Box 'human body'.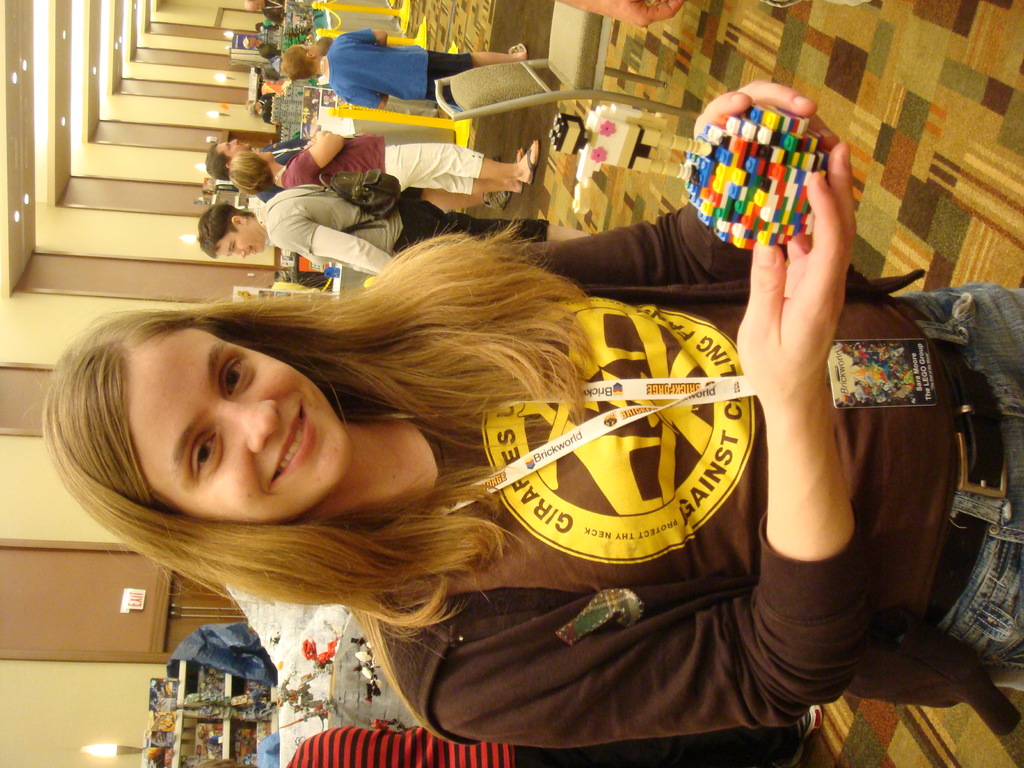
detection(276, 127, 540, 193).
